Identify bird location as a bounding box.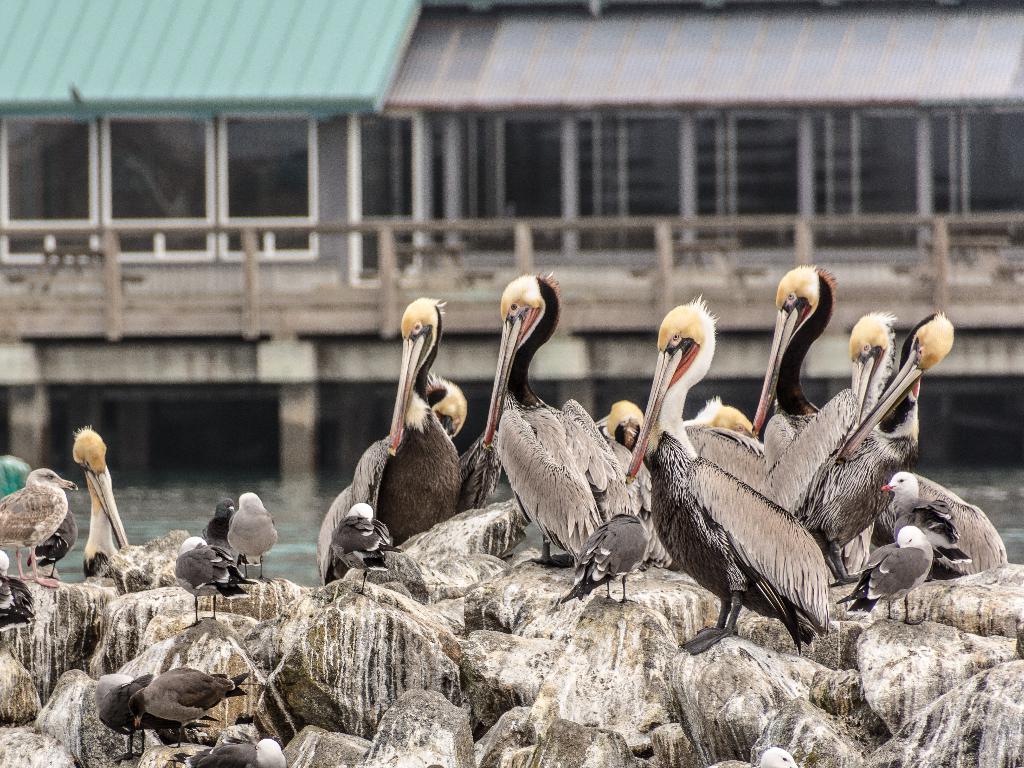
box(768, 304, 911, 542).
